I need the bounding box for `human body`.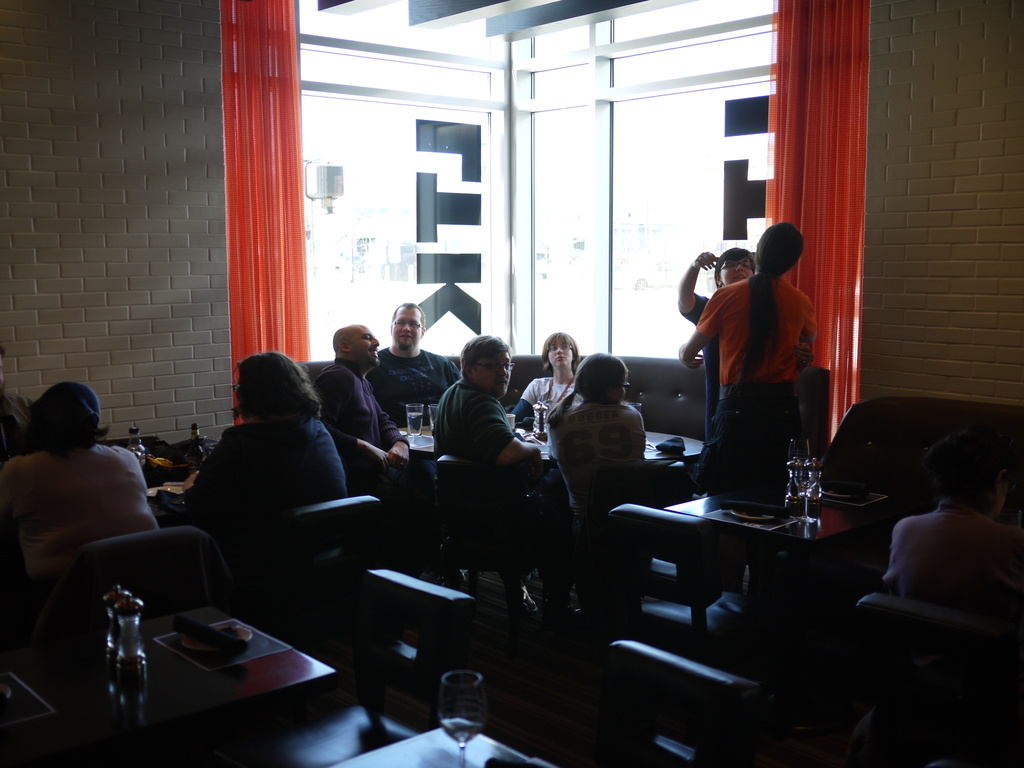
Here it is: bbox=(680, 247, 813, 442).
